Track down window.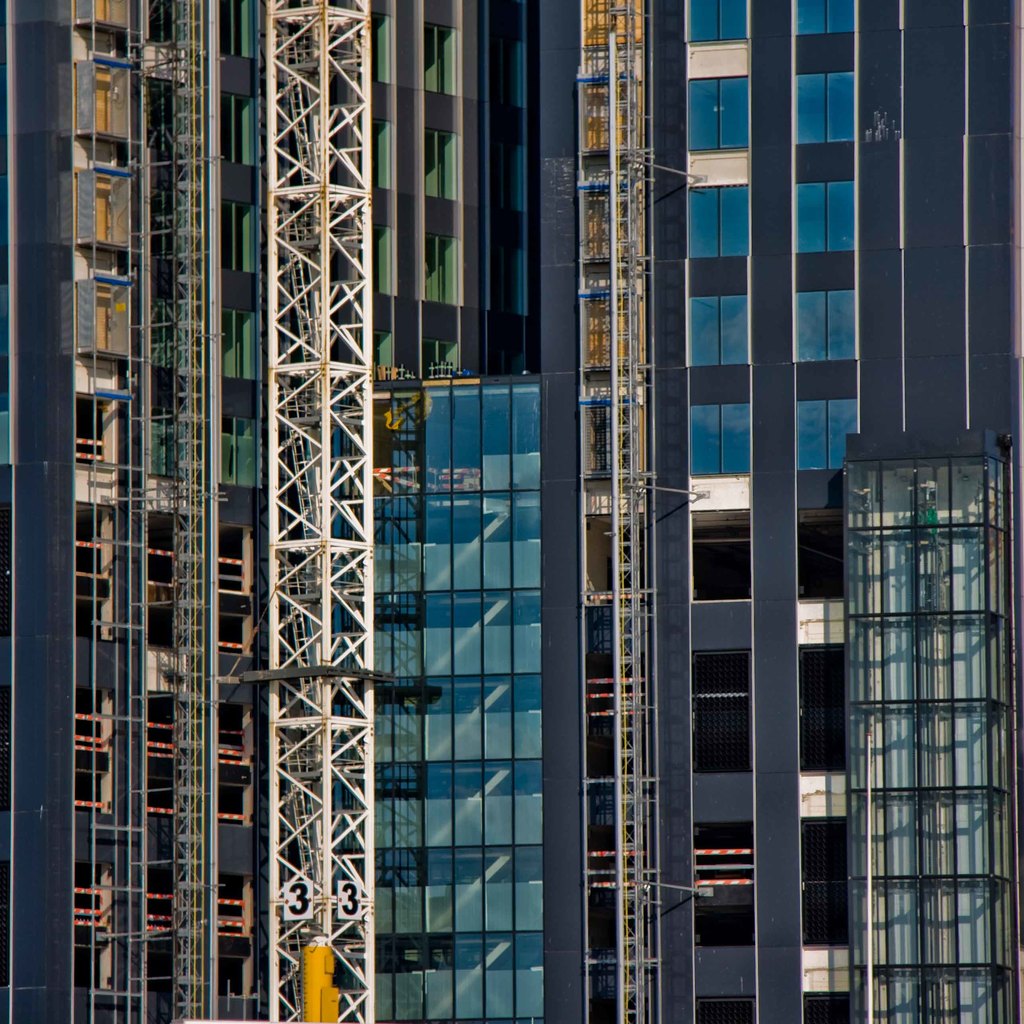
Tracked to (371,10,394,81).
